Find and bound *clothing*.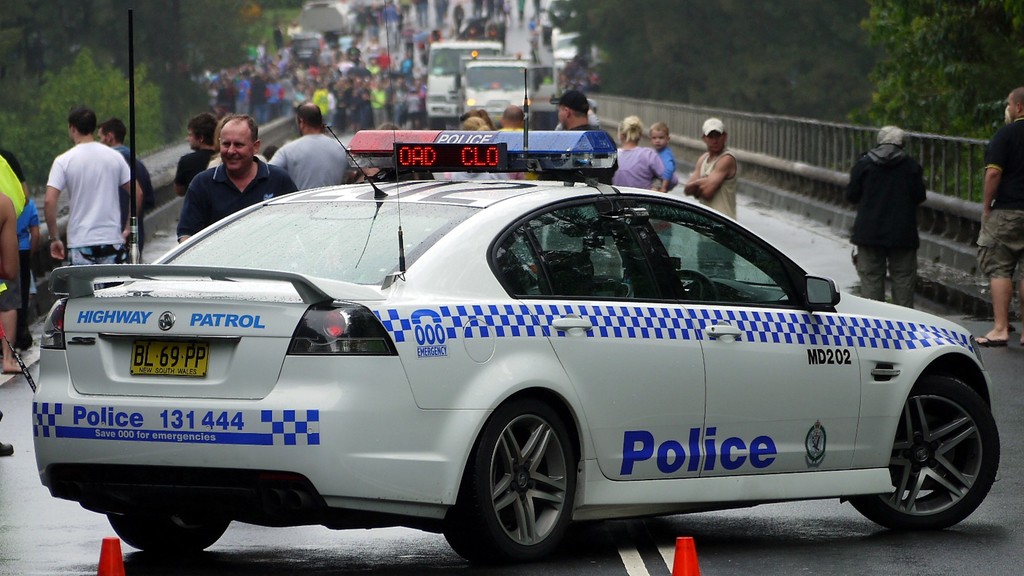
Bound: bbox=[618, 149, 669, 188].
